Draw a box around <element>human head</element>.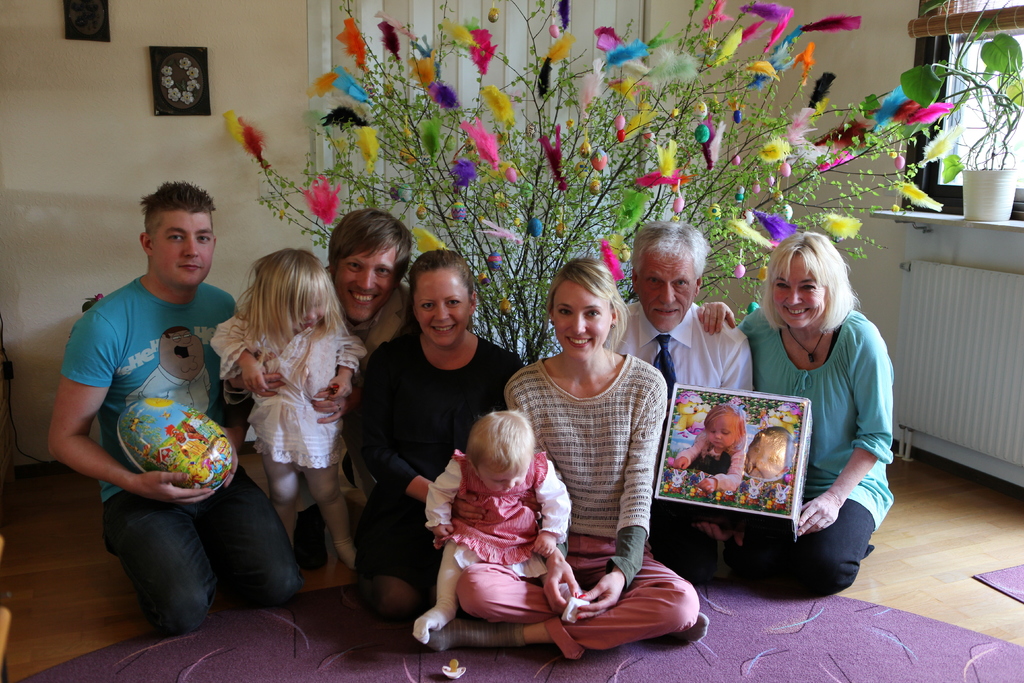
pyautogui.locateOnScreen(328, 206, 411, 320).
